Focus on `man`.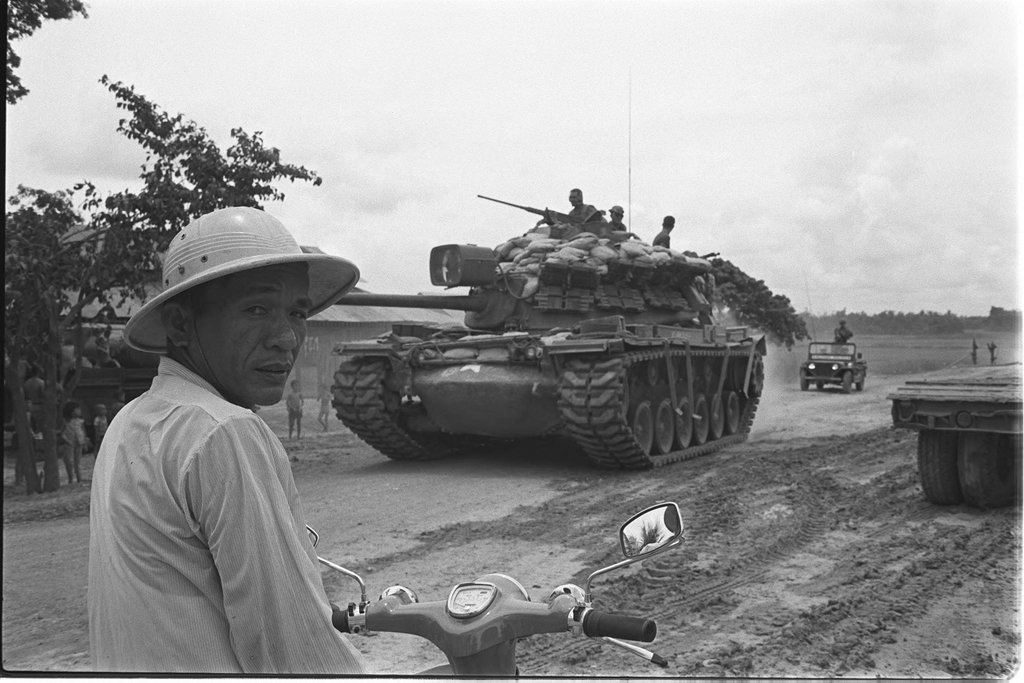
Focused at (550, 185, 601, 228).
